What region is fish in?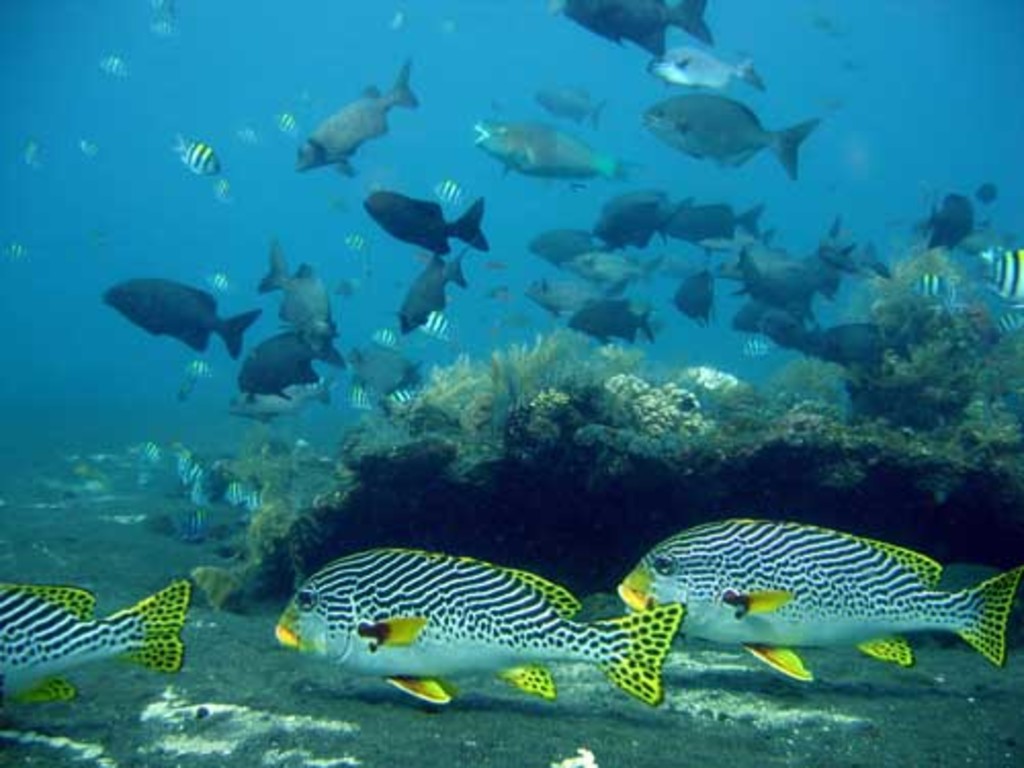
locate(68, 131, 106, 168).
